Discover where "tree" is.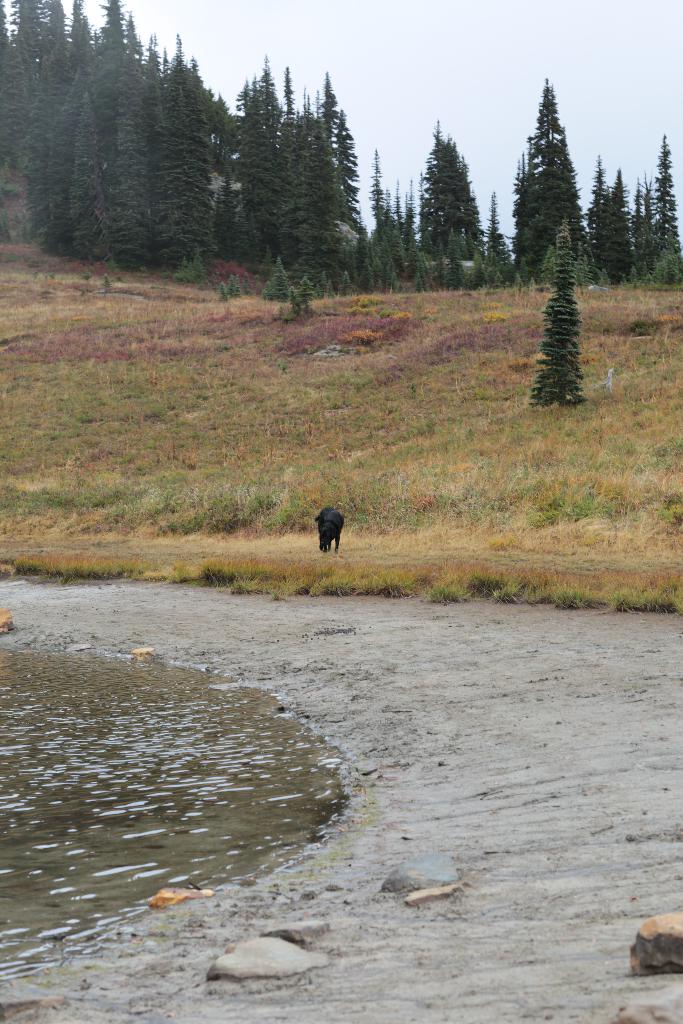
Discovered at box(372, 144, 402, 273).
